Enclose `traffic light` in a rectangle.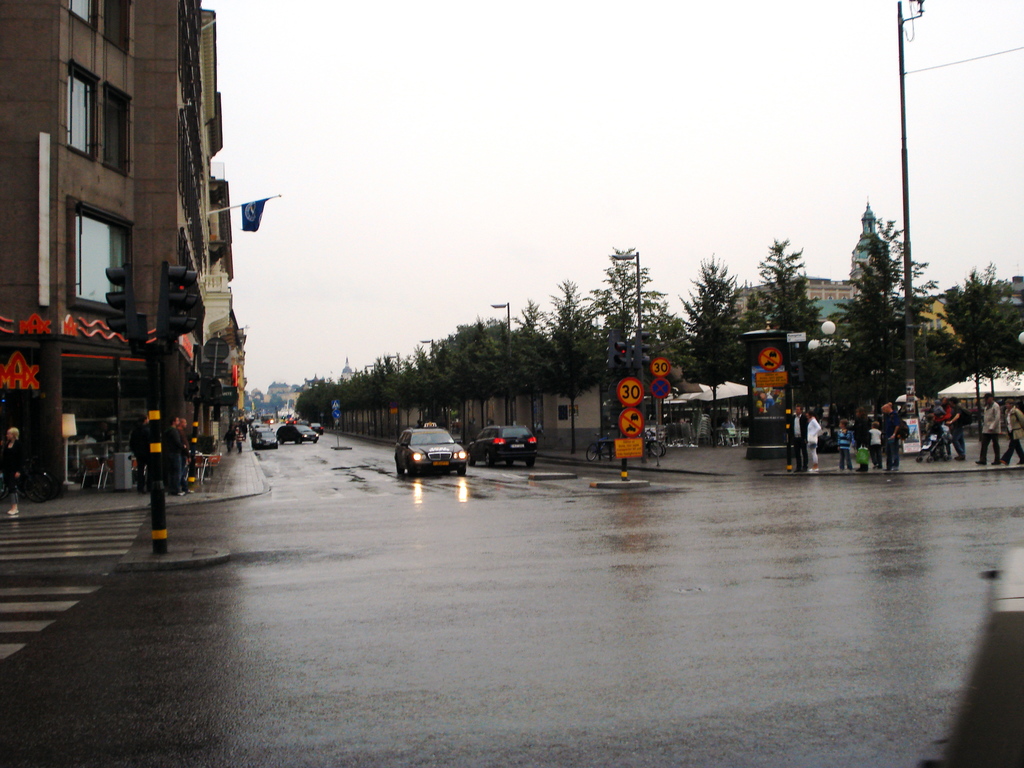
(left=634, top=328, right=651, bottom=371).
